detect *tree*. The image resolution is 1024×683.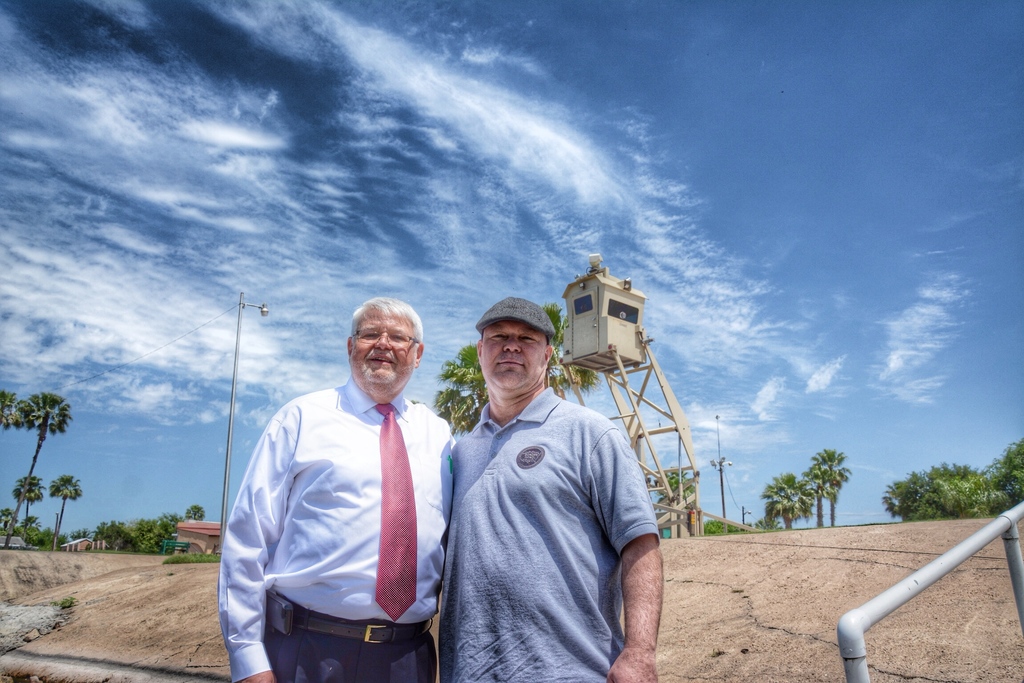
bbox=(930, 461, 991, 518).
